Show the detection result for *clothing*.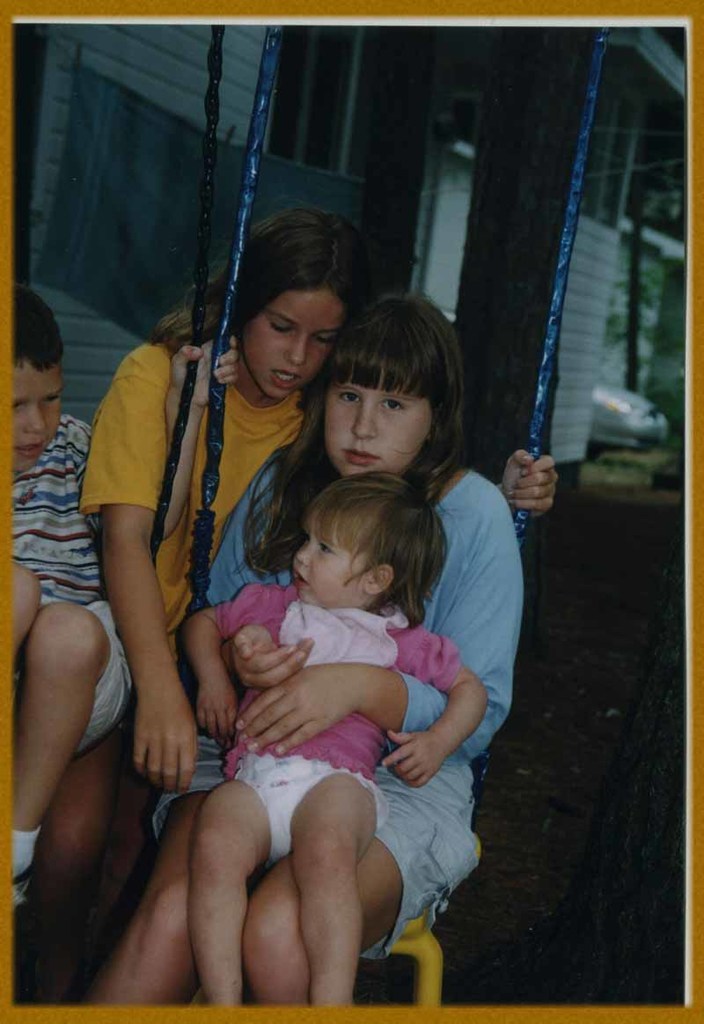
select_region(77, 339, 306, 665).
